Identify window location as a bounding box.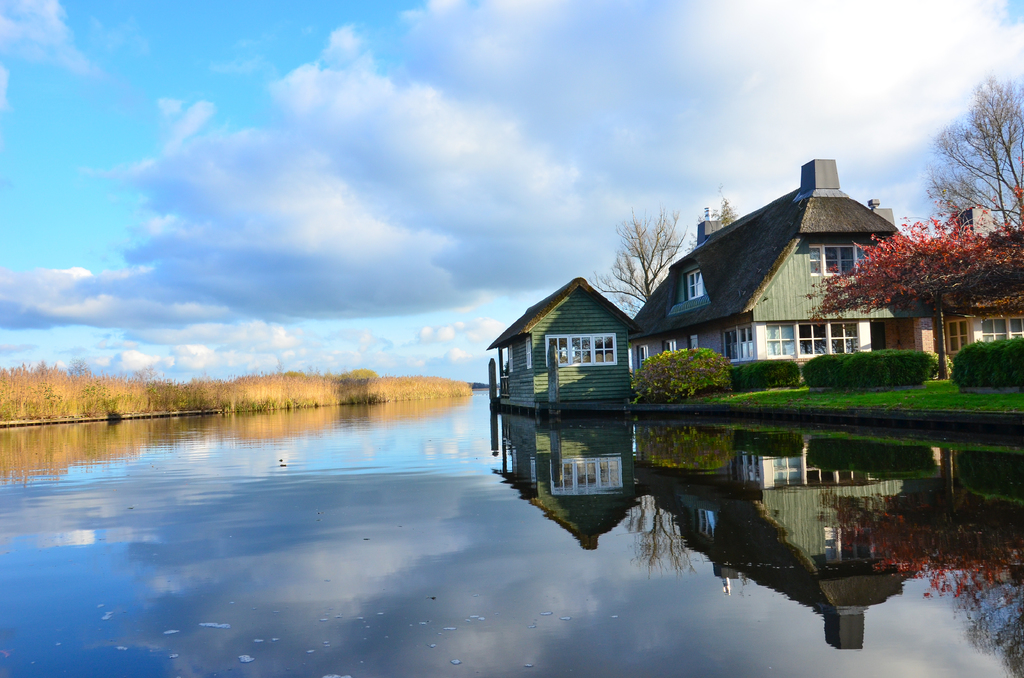
[507, 344, 513, 371].
